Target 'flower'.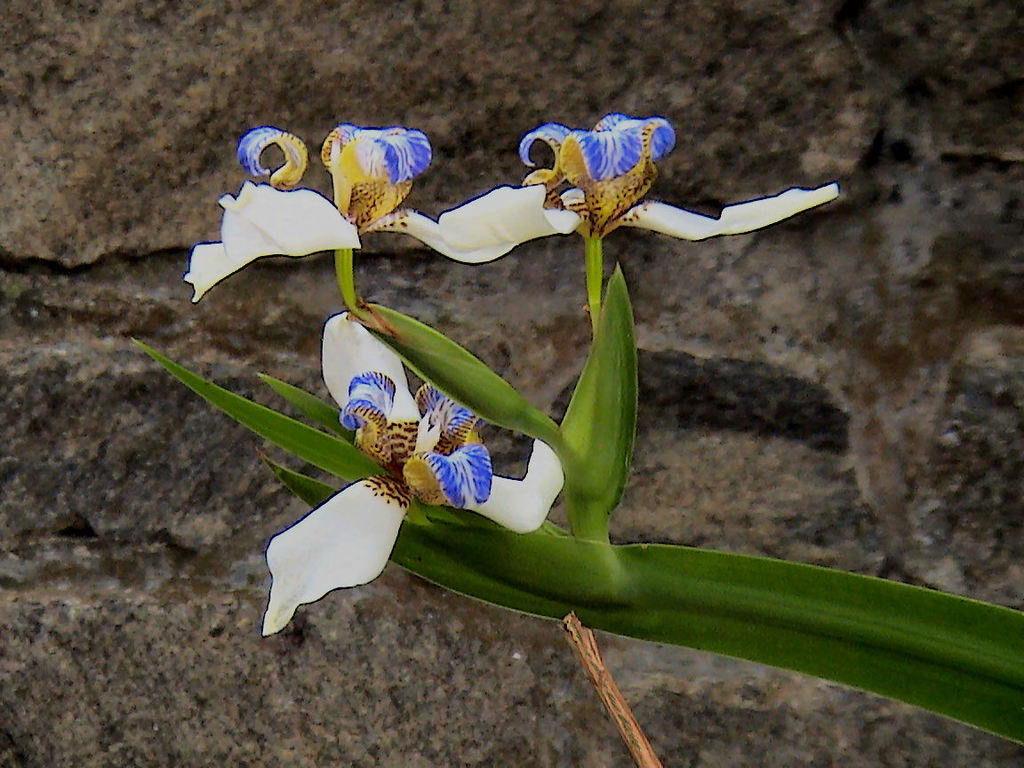
Target region: pyautogui.locateOnScreen(390, 109, 844, 269).
